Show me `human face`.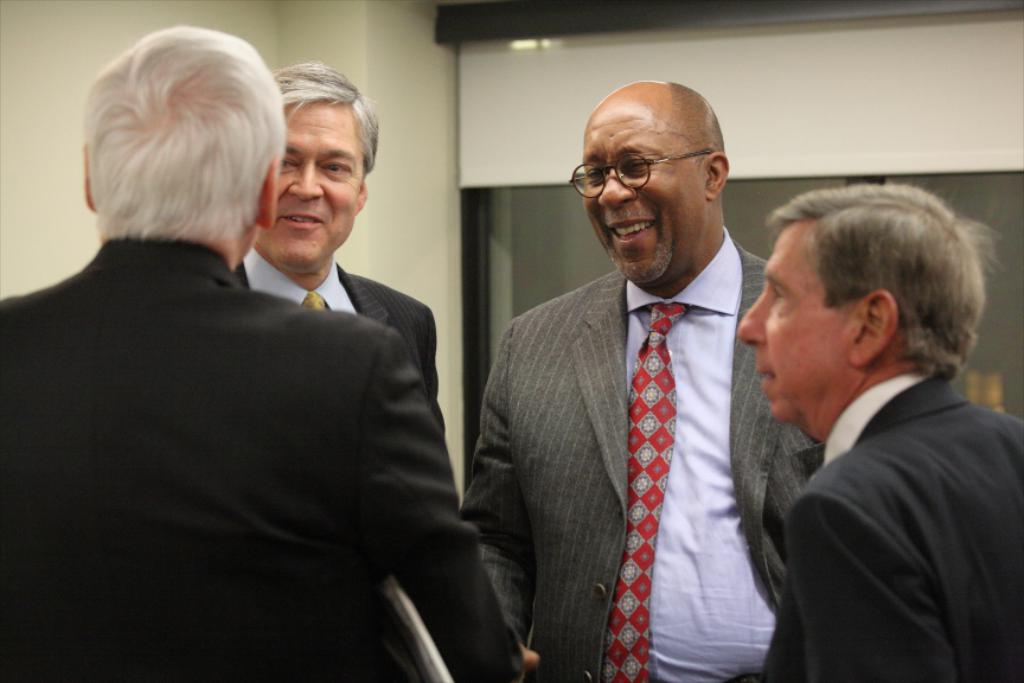
`human face` is here: [x1=736, y1=224, x2=857, y2=420].
